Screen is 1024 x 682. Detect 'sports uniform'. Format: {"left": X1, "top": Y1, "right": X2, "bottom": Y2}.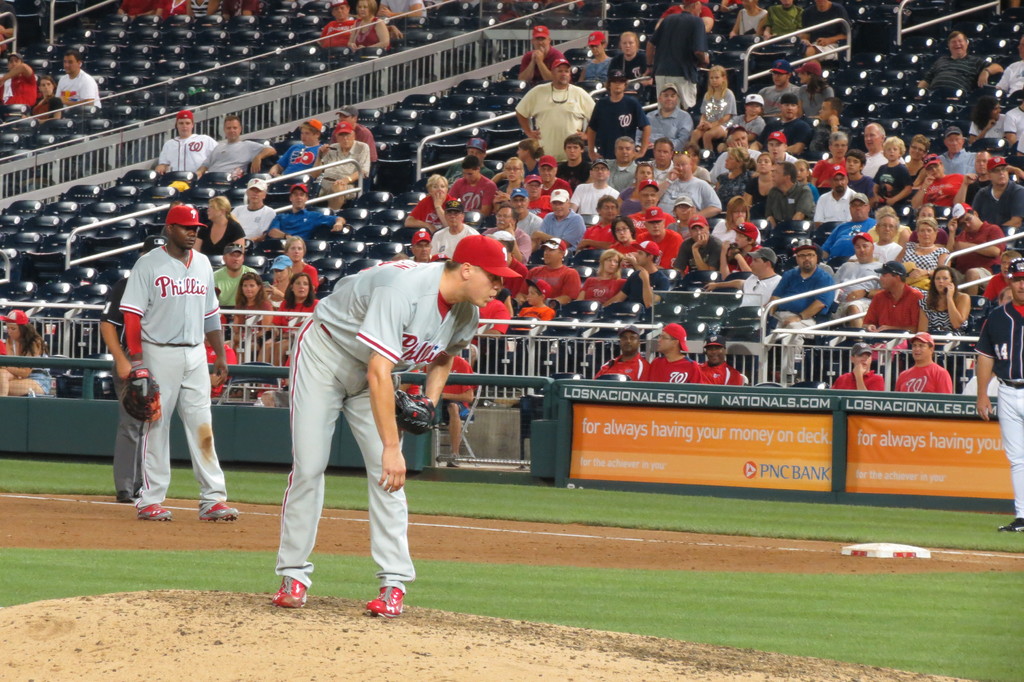
{"left": 319, "top": 15, "right": 356, "bottom": 45}.
